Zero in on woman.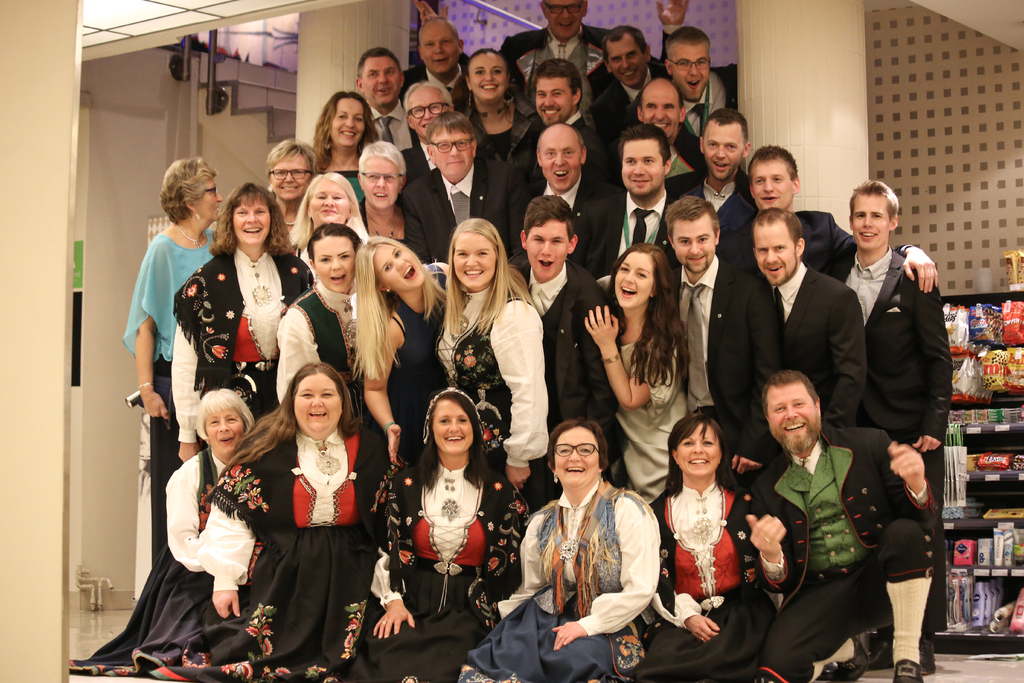
Zeroed in: [left=350, top=227, right=452, bottom=466].
